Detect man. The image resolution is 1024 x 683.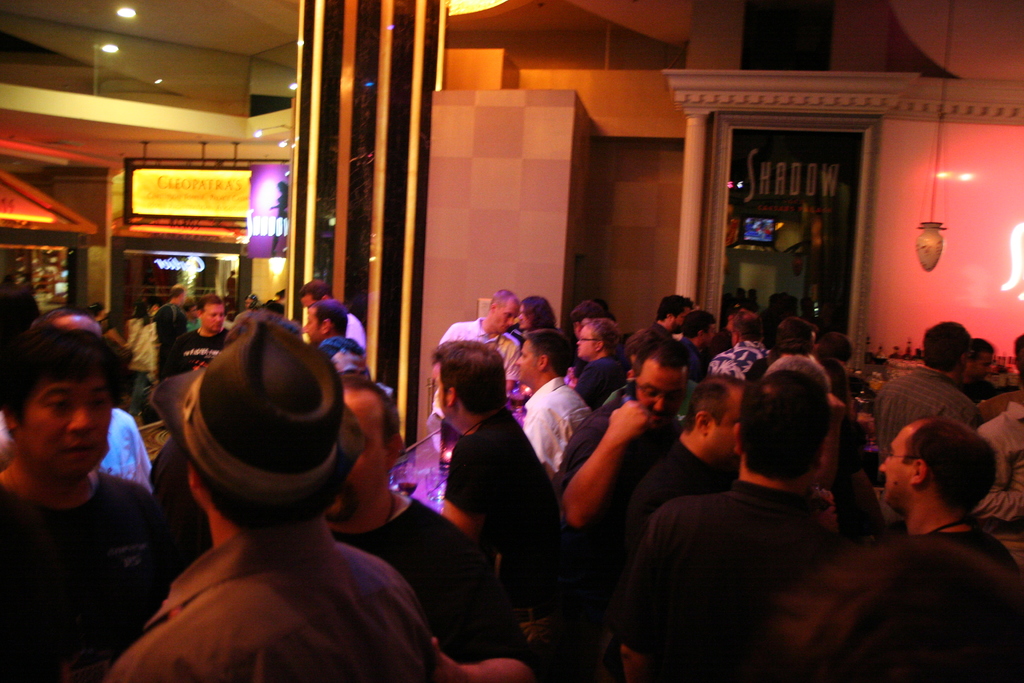
pyautogui.locateOnScreen(957, 333, 998, 400).
